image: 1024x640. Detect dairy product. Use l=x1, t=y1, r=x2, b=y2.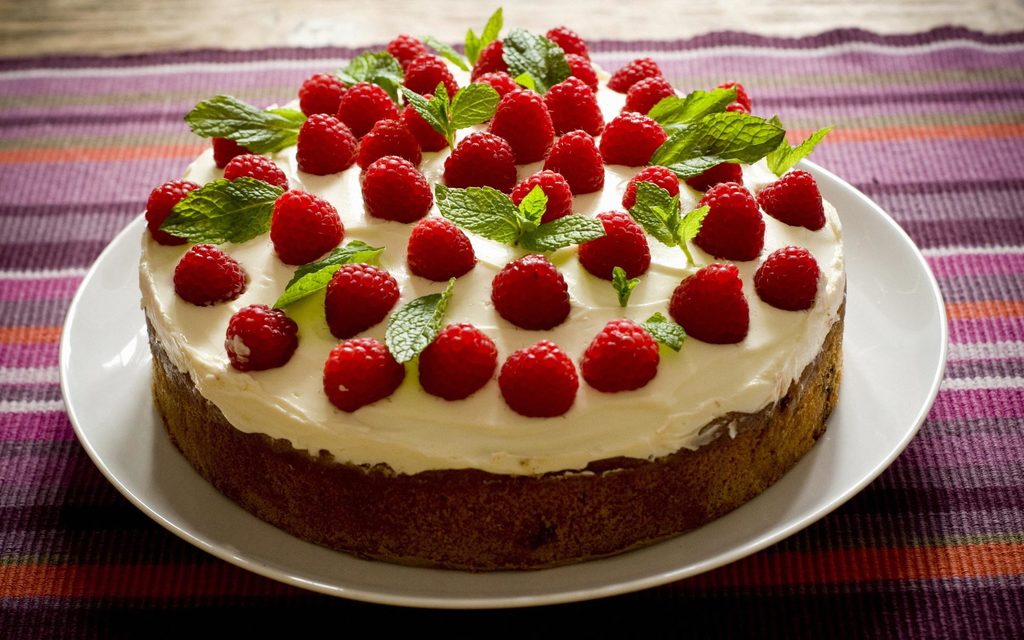
l=135, t=42, r=834, b=449.
